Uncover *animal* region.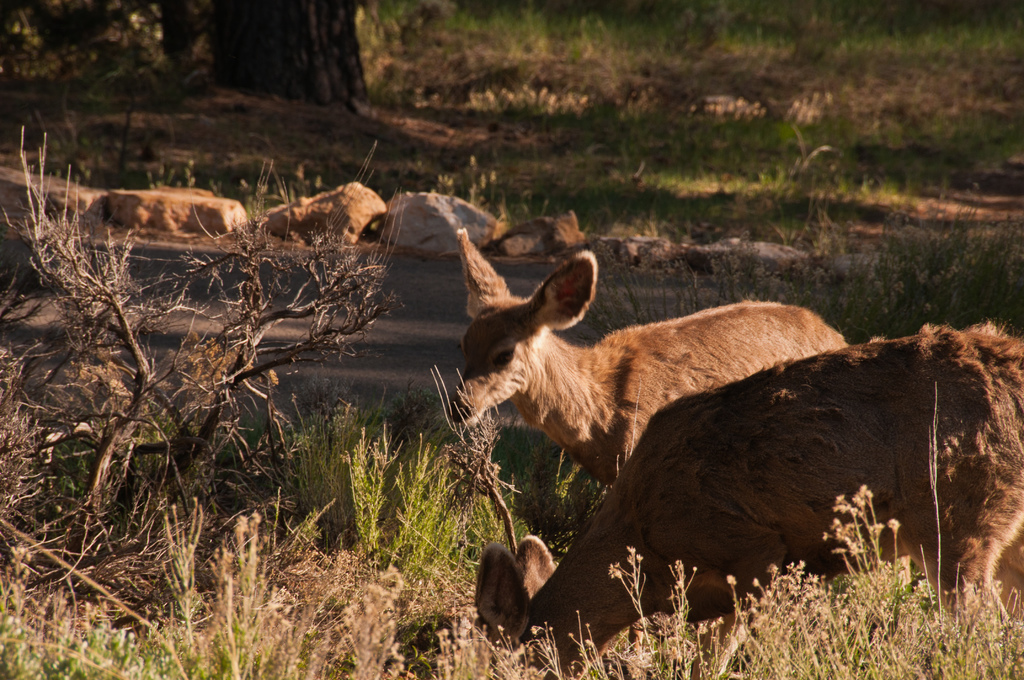
Uncovered: [454, 224, 854, 490].
